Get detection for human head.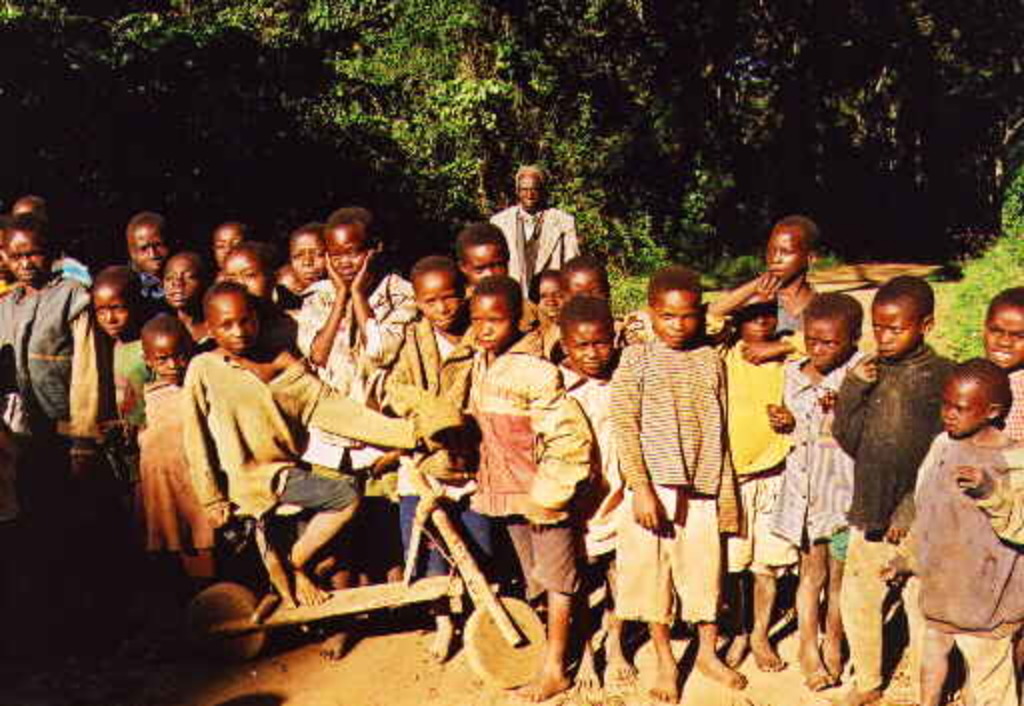
Detection: 466 272 526 358.
